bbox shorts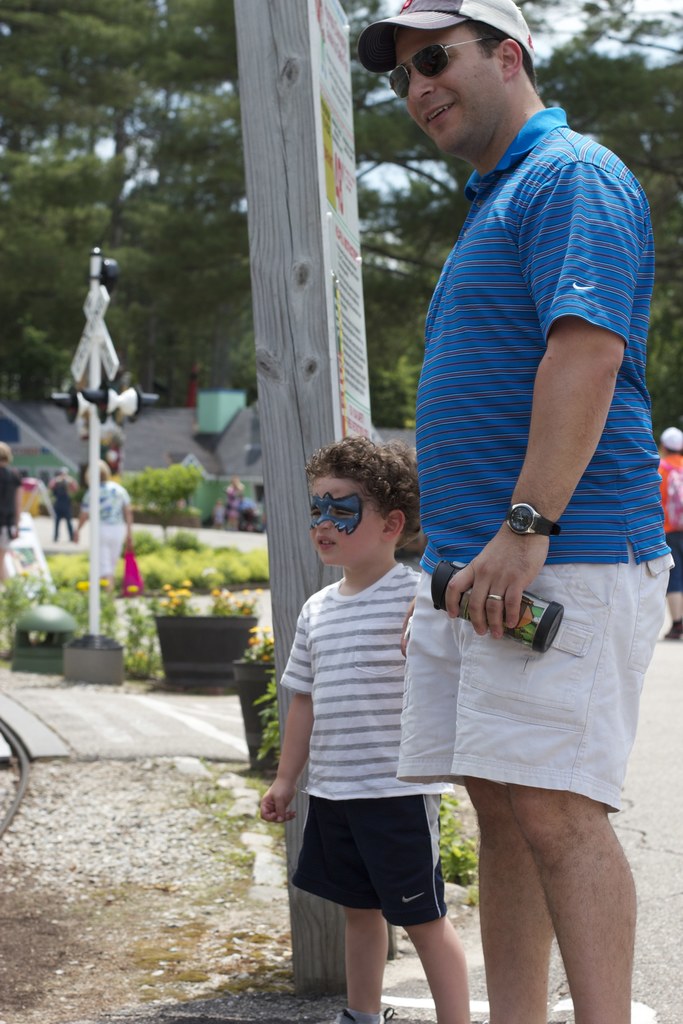
(666, 529, 682, 593)
